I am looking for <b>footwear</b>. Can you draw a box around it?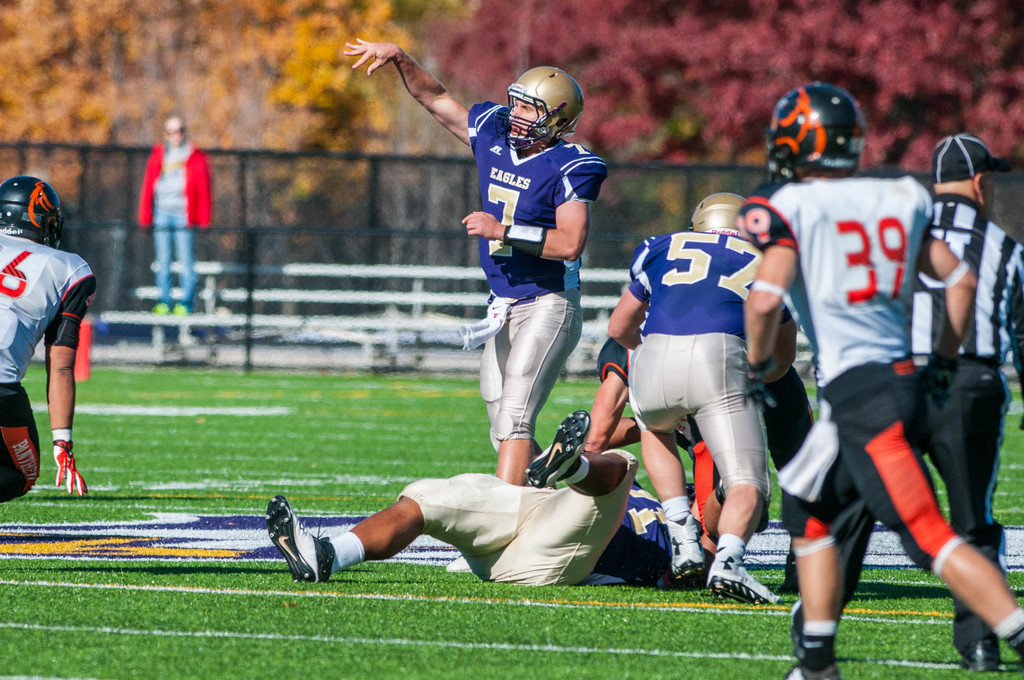
Sure, the bounding box is [x1=788, y1=595, x2=804, y2=660].
